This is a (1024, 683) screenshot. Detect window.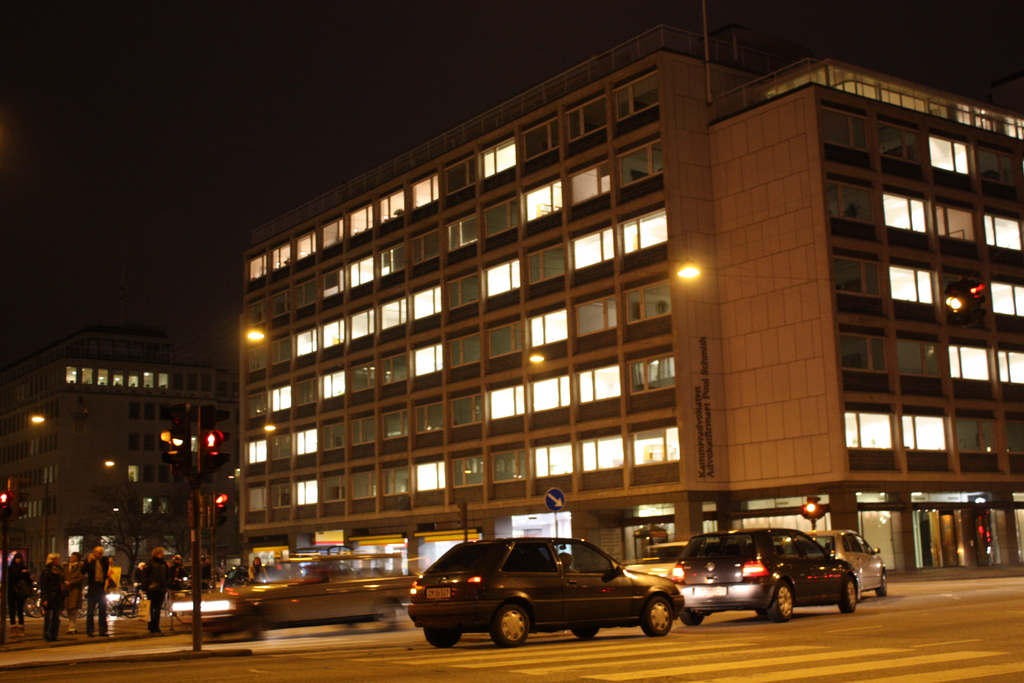
box(564, 94, 609, 142).
